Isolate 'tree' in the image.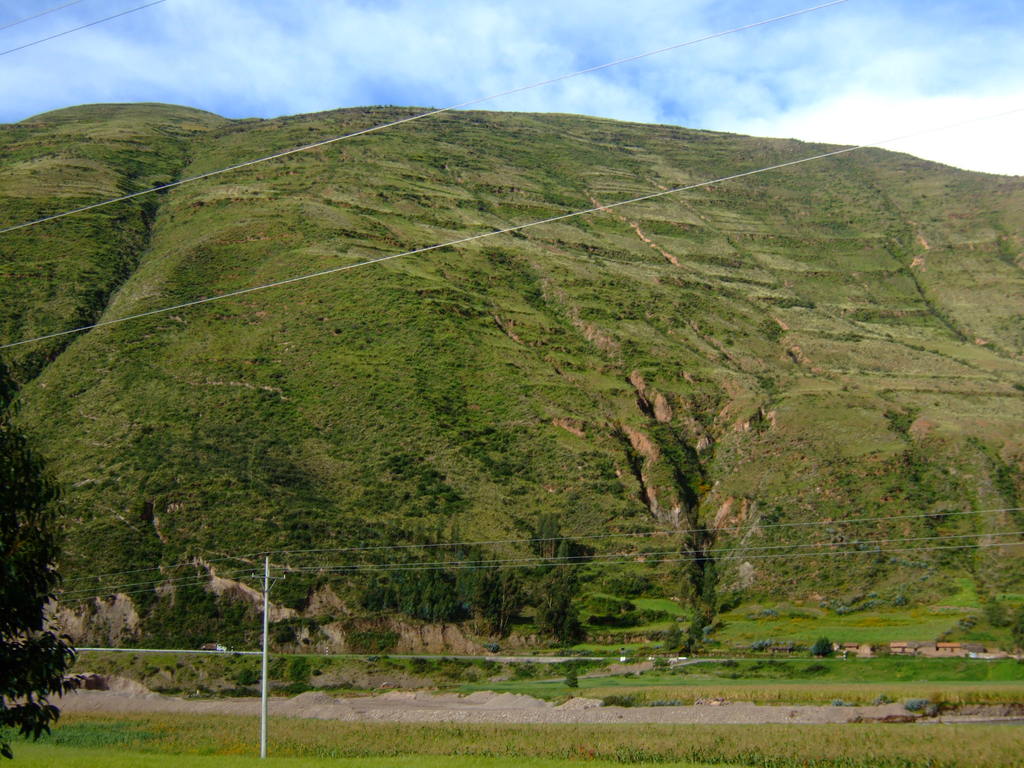
Isolated region: box(0, 358, 83, 759).
